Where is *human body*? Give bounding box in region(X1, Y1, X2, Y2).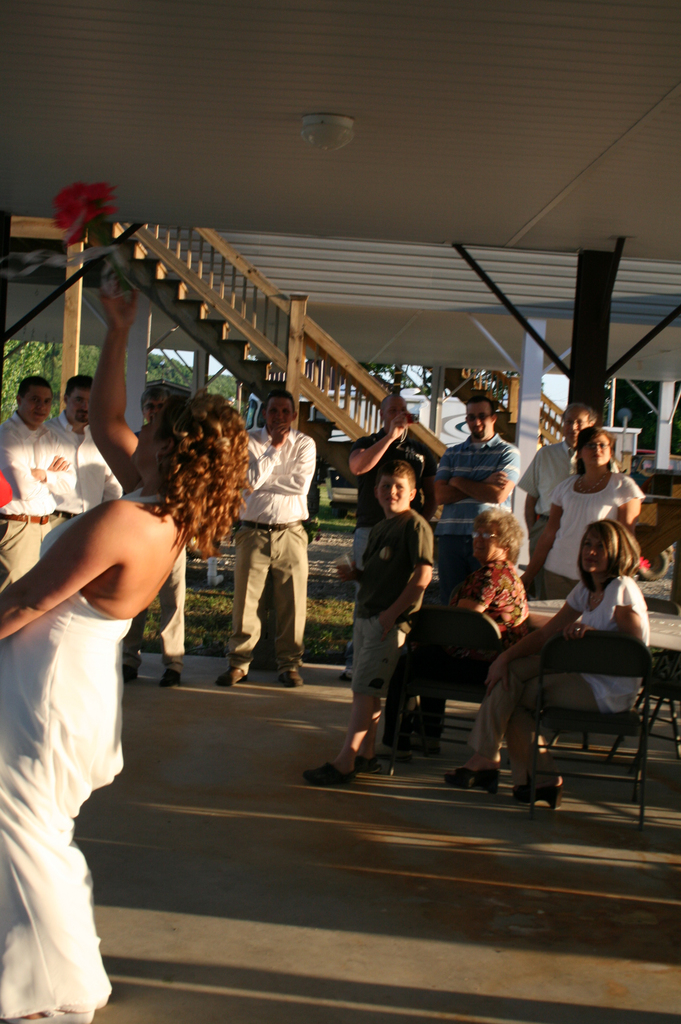
region(301, 495, 435, 786).
